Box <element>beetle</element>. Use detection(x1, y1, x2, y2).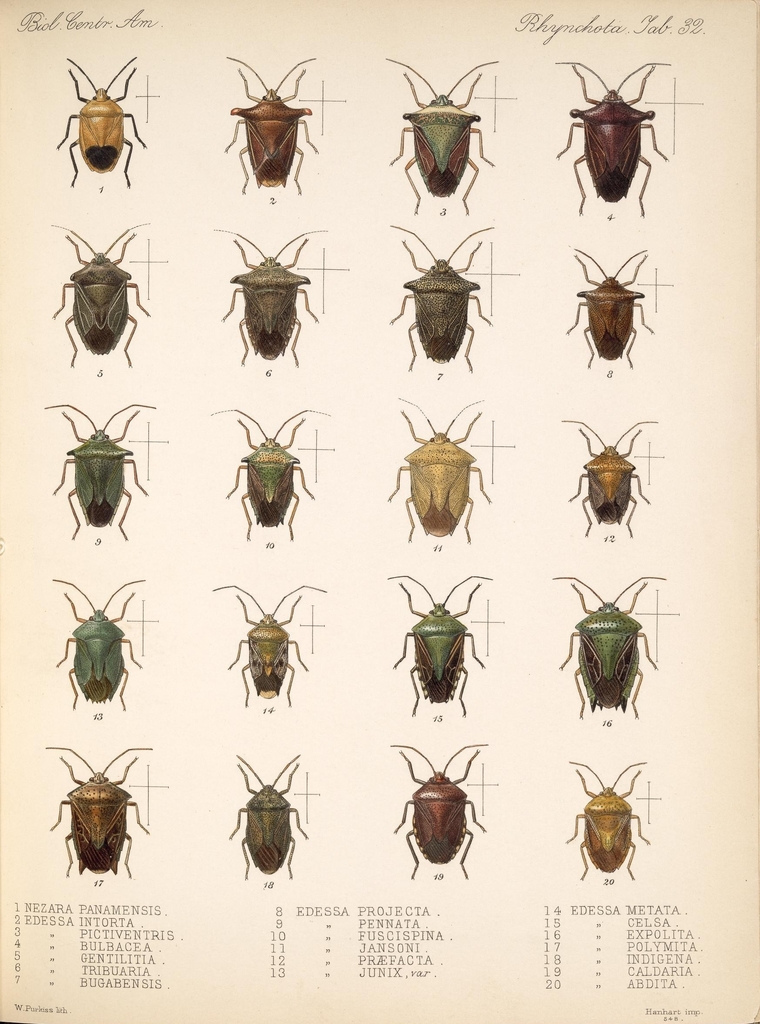
detection(49, 58, 142, 177).
